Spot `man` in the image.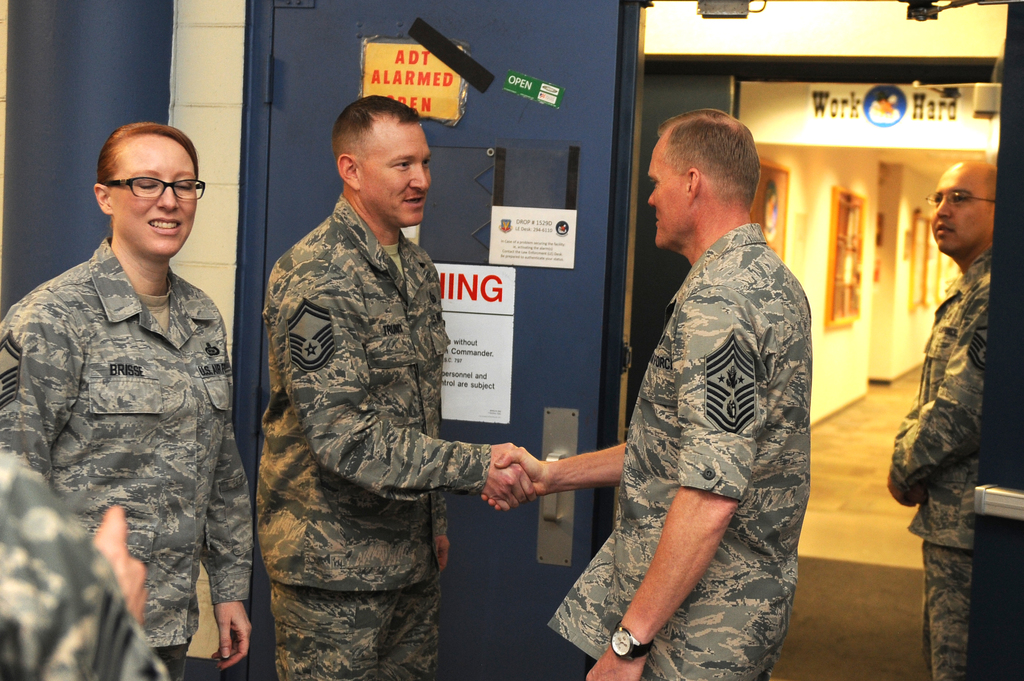
`man` found at Rect(483, 105, 813, 680).
